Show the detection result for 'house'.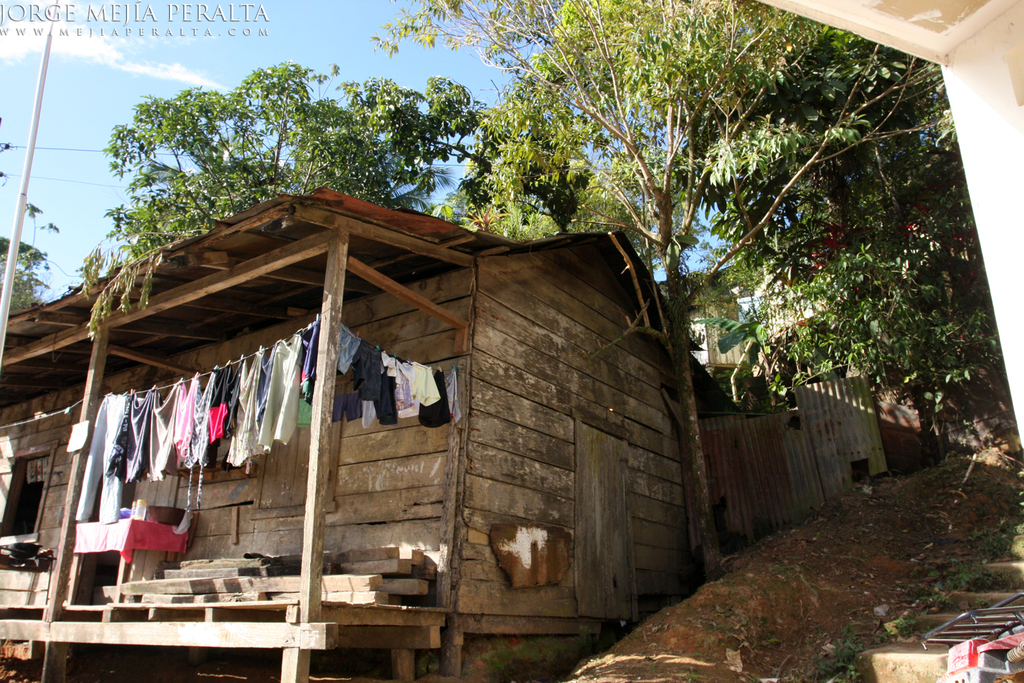
<box>662,270,794,566</box>.
